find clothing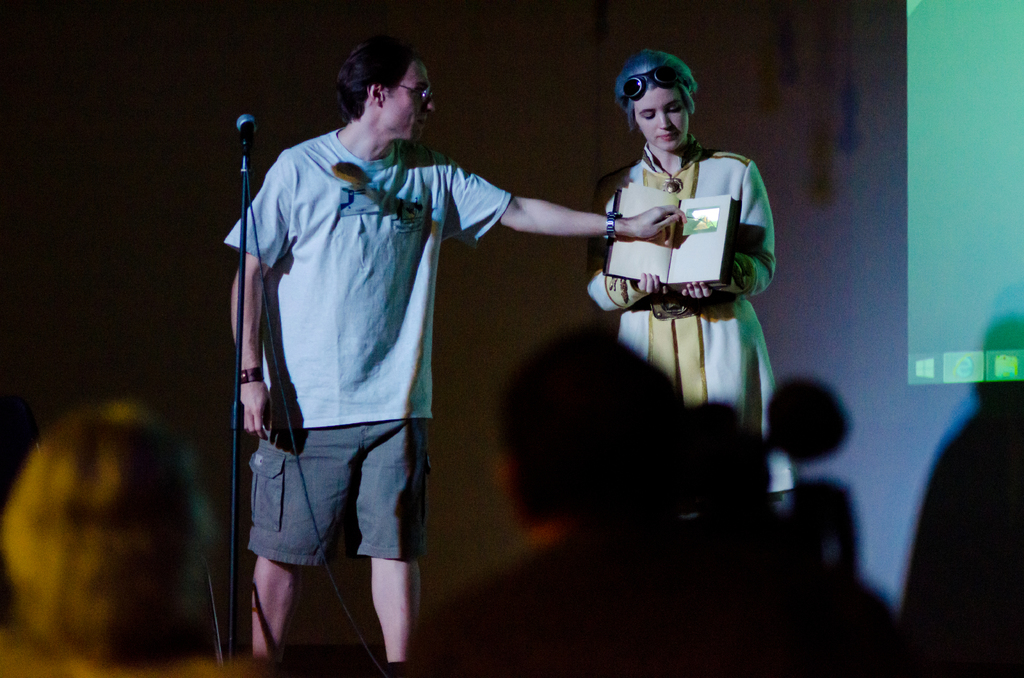
[left=220, top=86, right=507, bottom=600]
